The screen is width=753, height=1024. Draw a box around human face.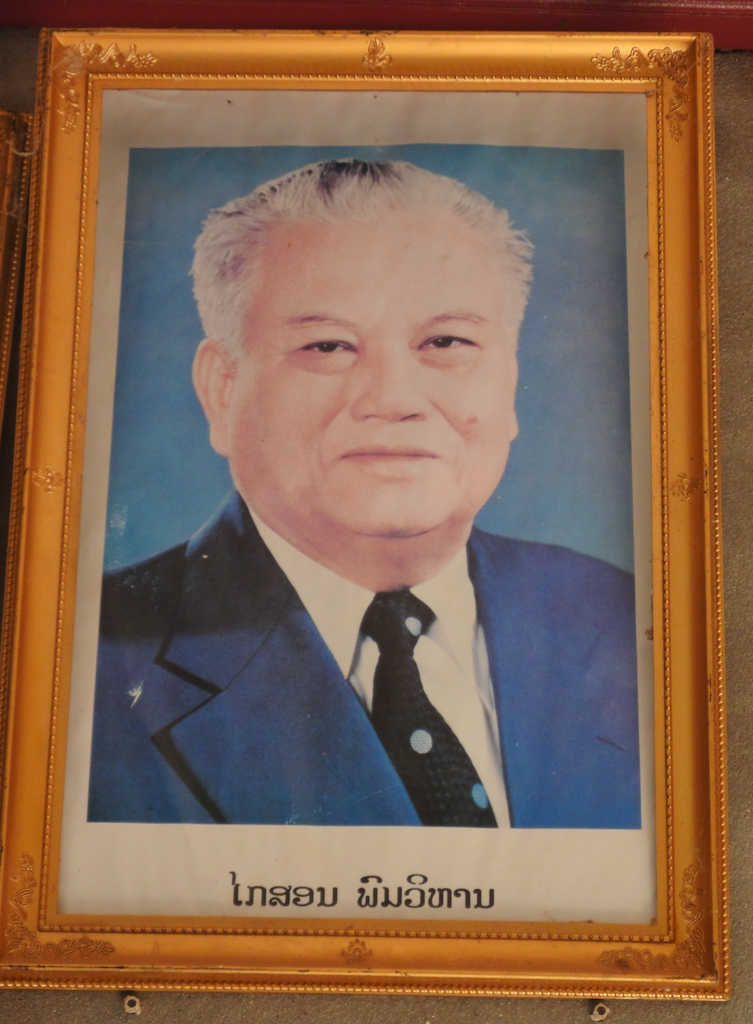
<bbox>228, 212, 510, 537</bbox>.
